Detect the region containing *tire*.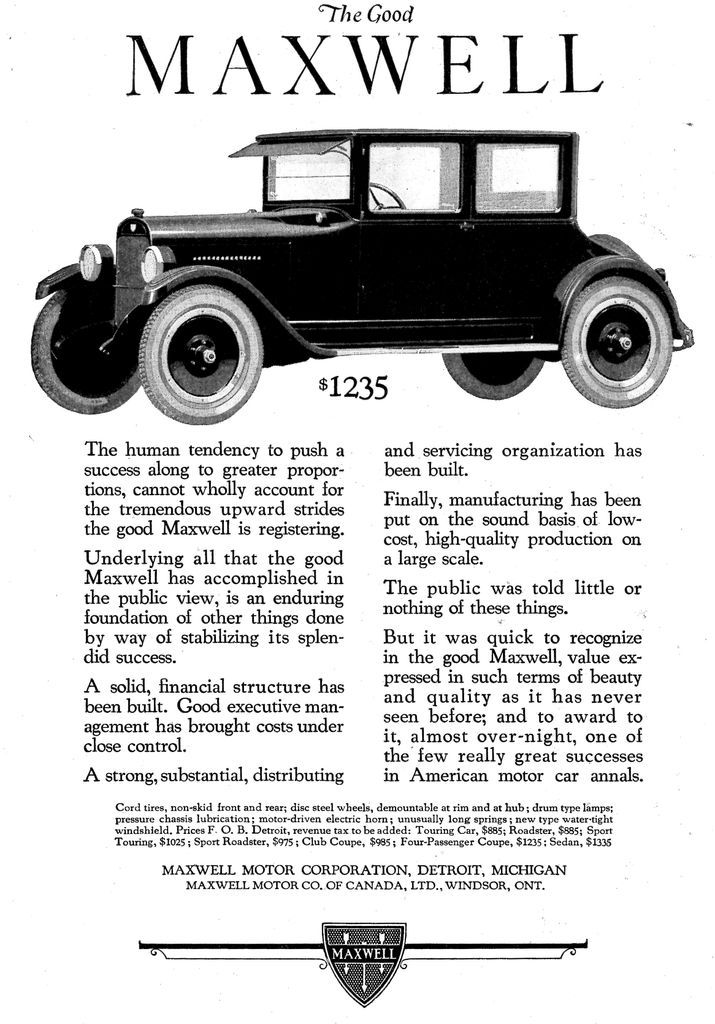
pyautogui.locateOnScreen(135, 274, 268, 420).
